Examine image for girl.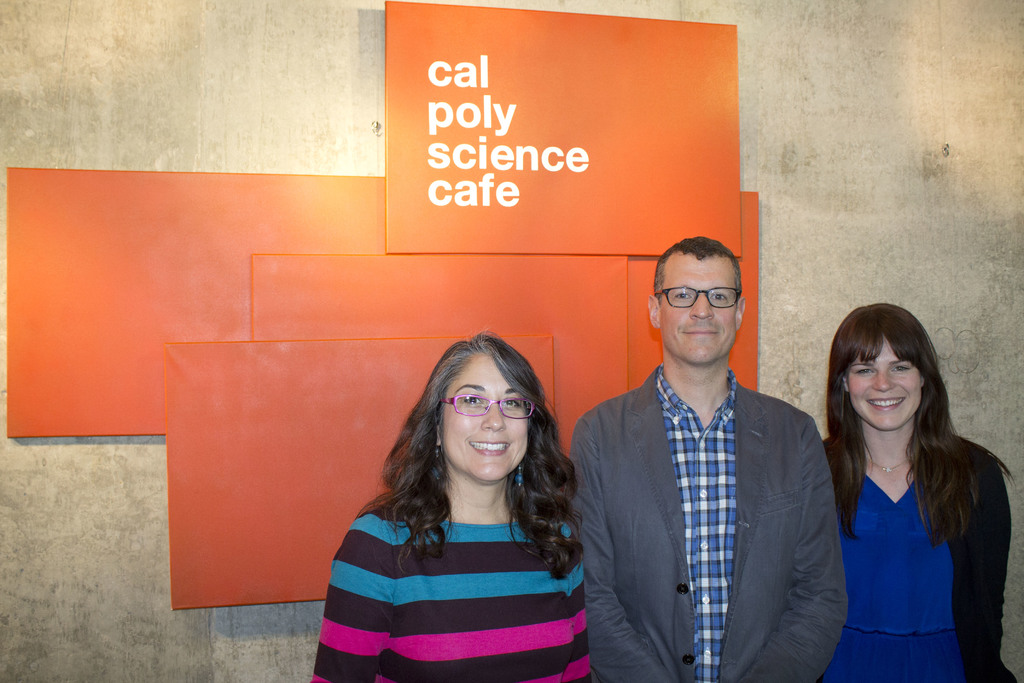
Examination result: 308/335/599/682.
